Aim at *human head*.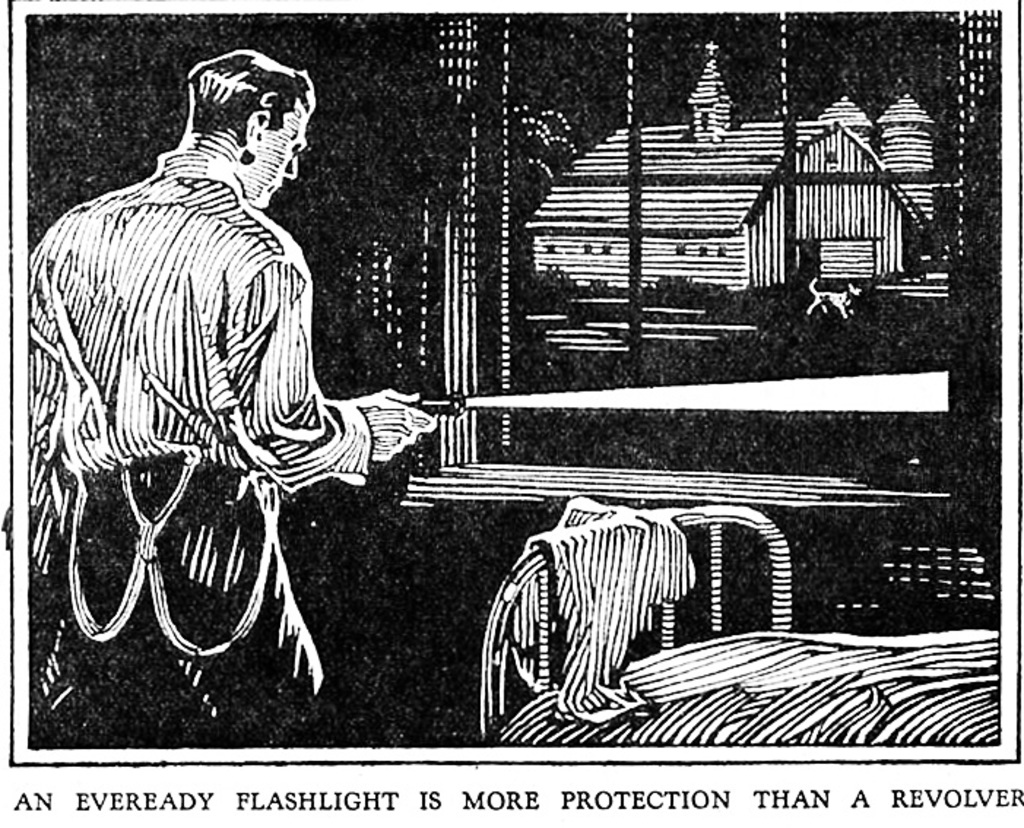
Aimed at (x1=165, y1=51, x2=335, y2=219).
